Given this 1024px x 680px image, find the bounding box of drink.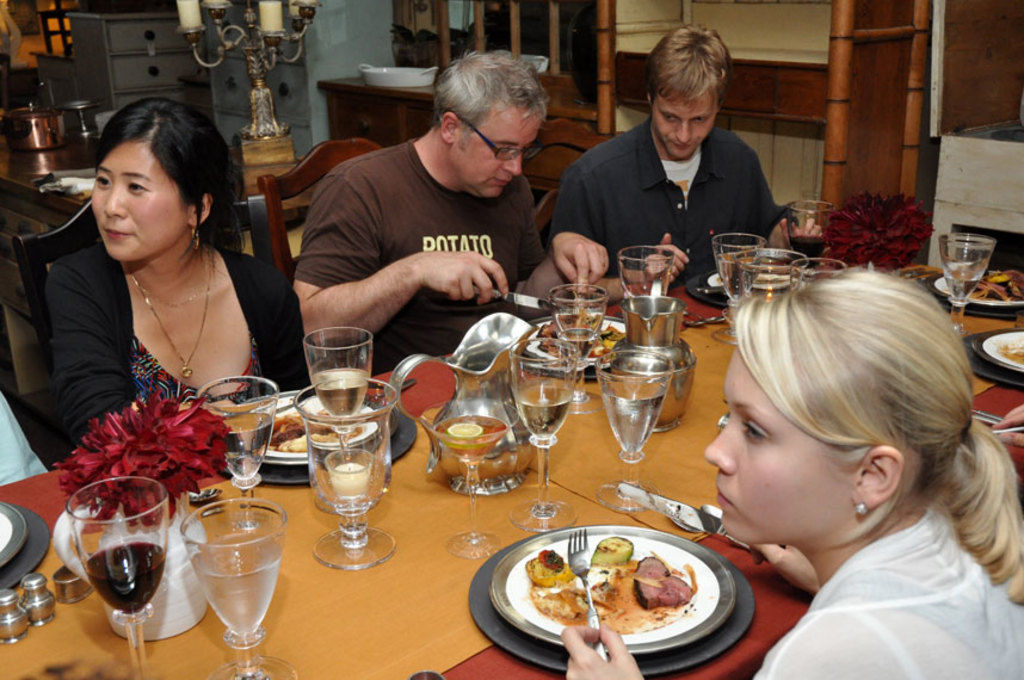
550/284/605/415.
